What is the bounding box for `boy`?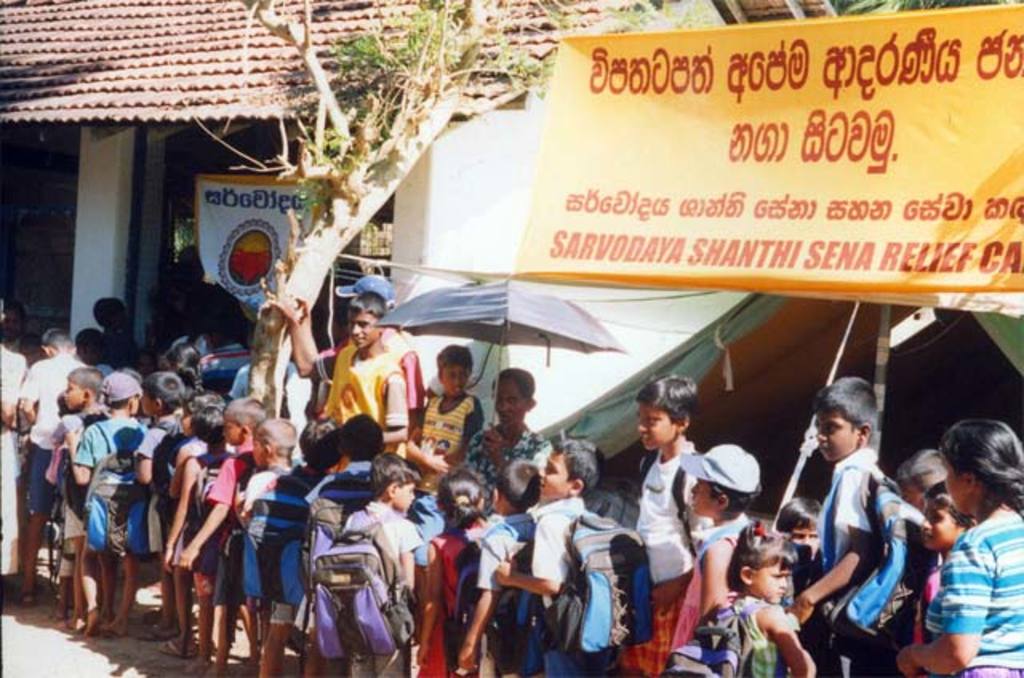
box(256, 294, 408, 441).
